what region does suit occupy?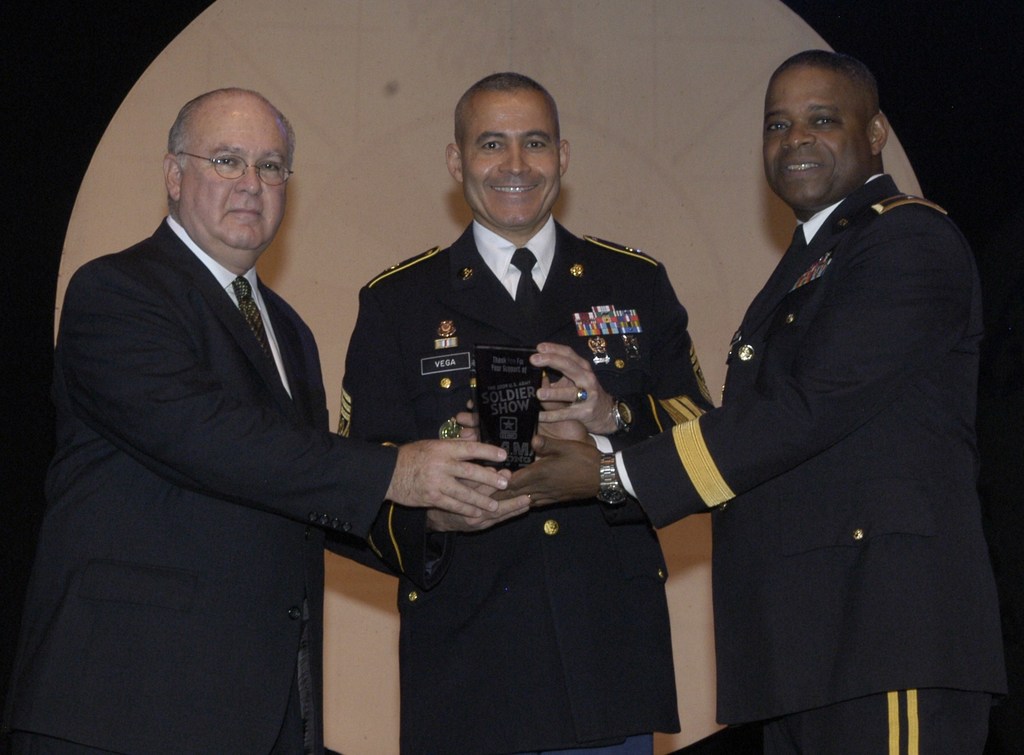
locate(620, 177, 1006, 754).
